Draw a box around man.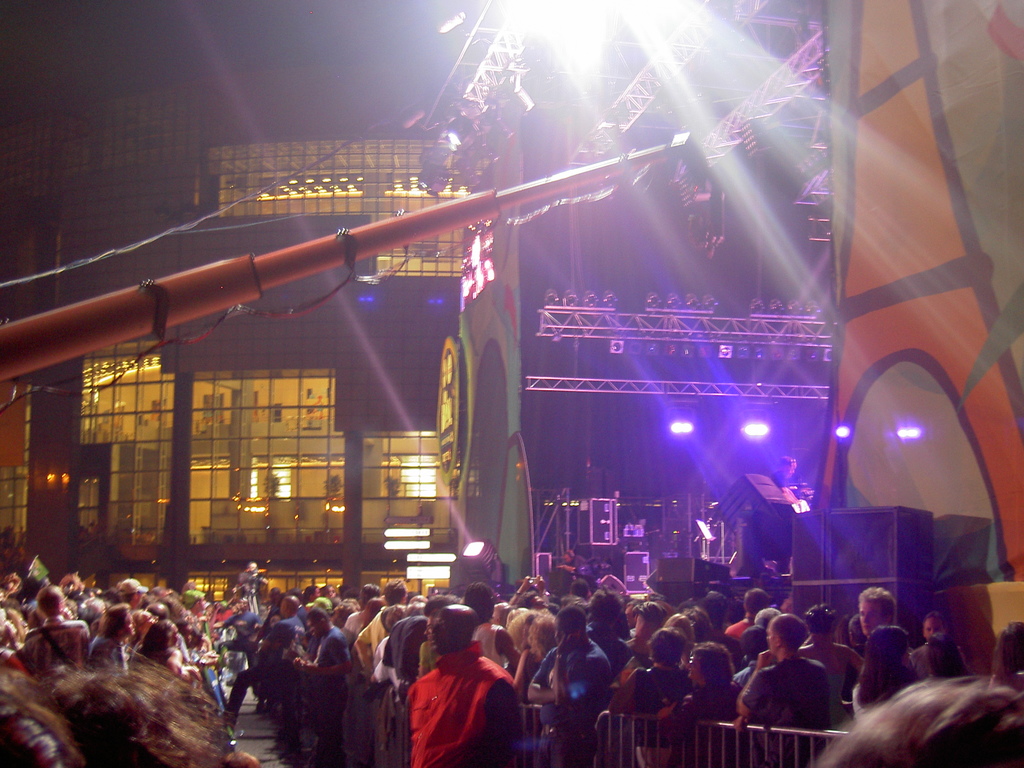
locate(280, 596, 357, 761).
